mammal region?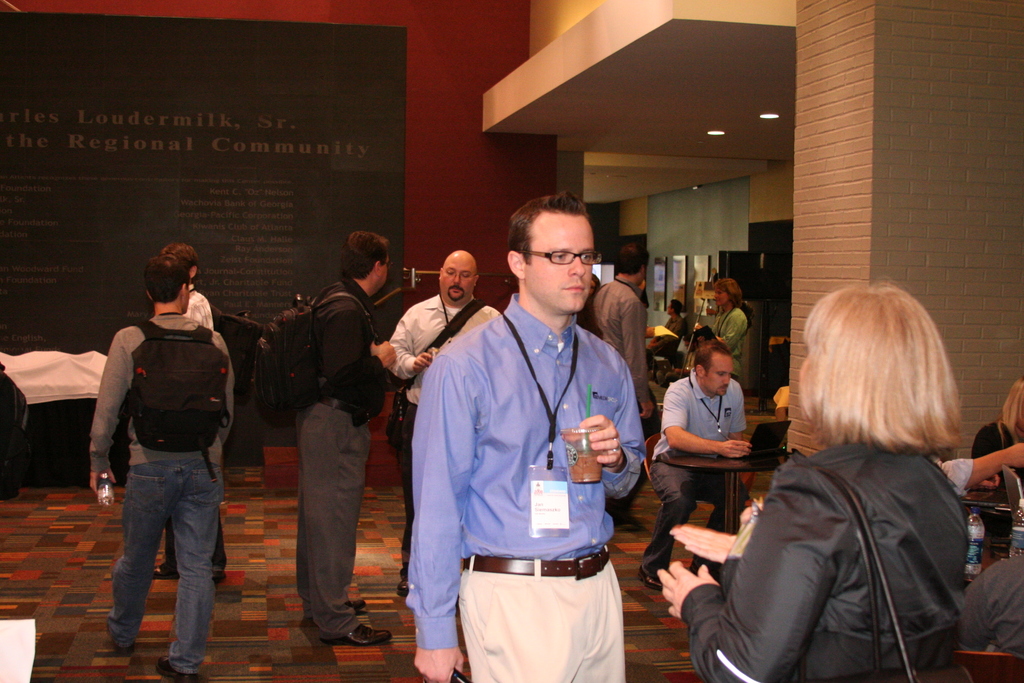
l=653, t=274, r=968, b=682
